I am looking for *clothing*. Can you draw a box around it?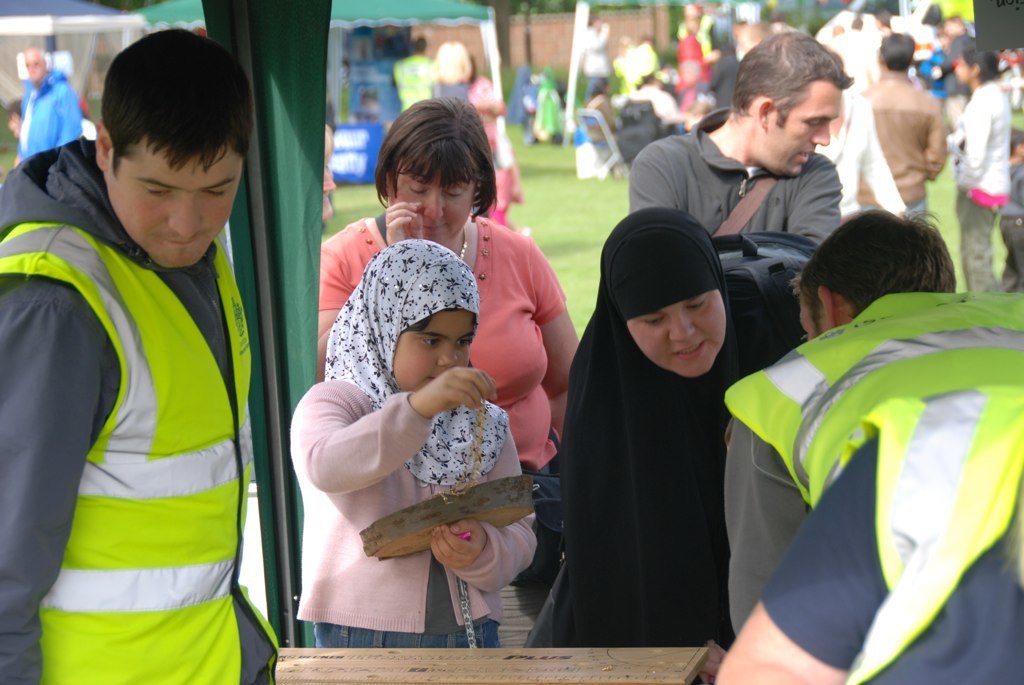
Sure, the bounding box is 625,108,843,256.
